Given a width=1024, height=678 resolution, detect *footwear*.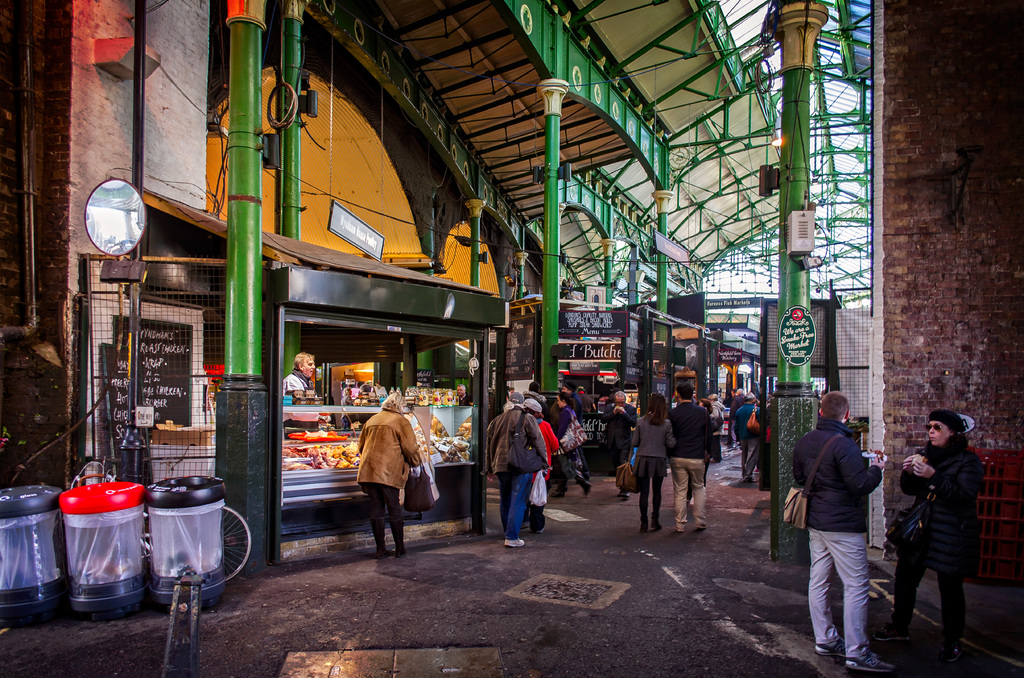
390:546:404:558.
